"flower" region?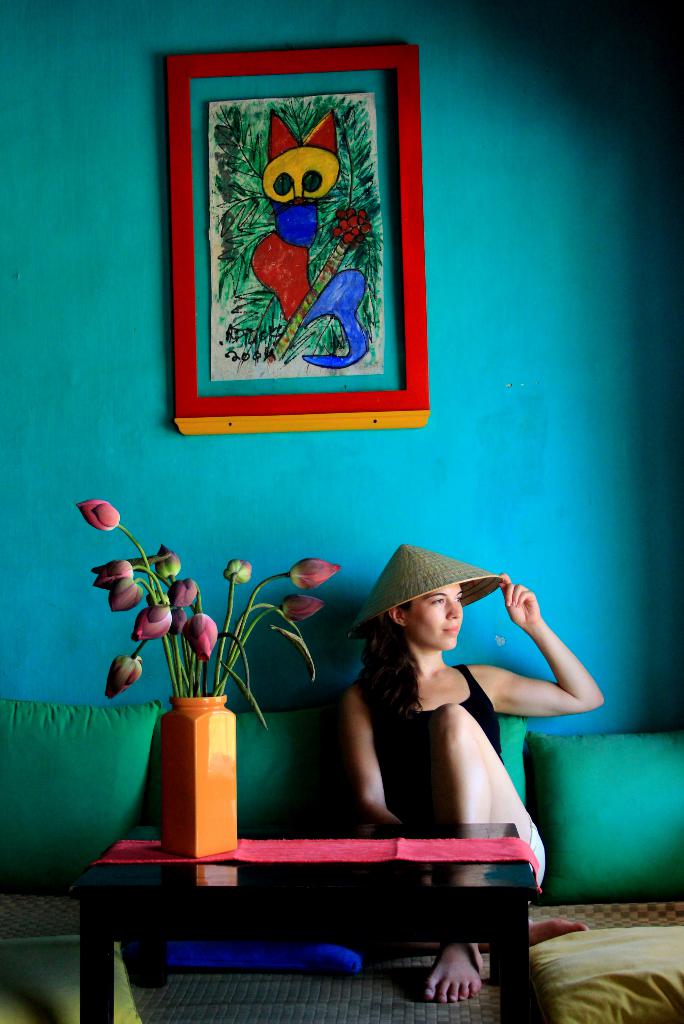
x1=101, y1=657, x2=143, y2=700
